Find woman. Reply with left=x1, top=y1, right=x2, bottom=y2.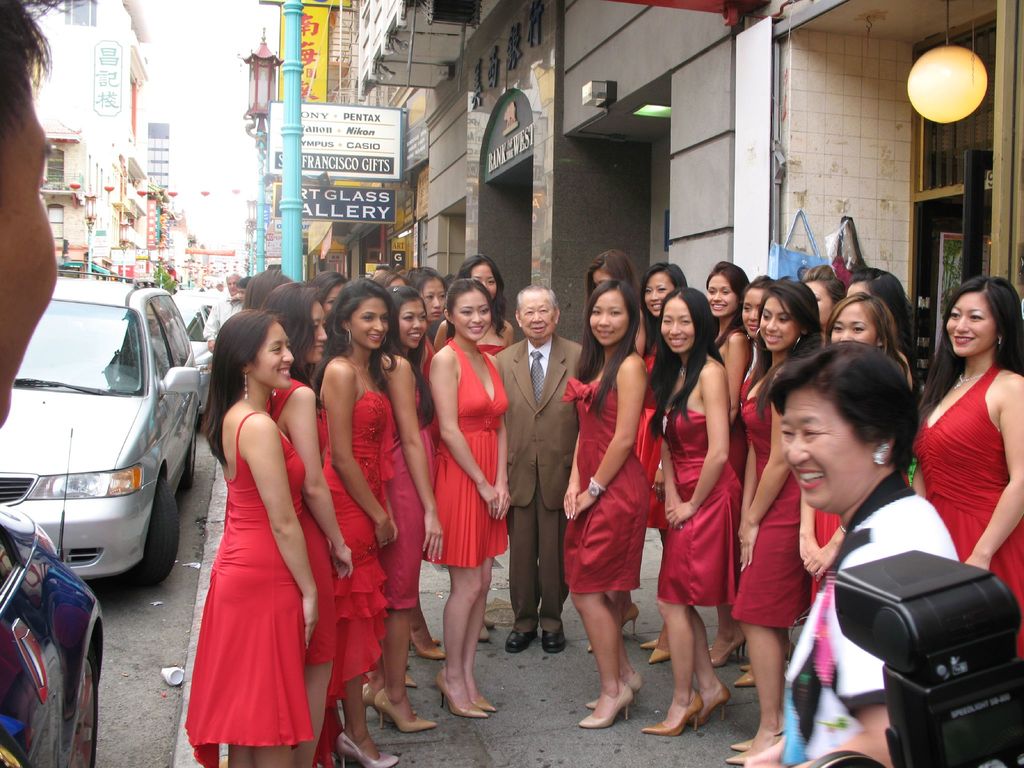
left=431, top=279, right=497, bottom=717.
